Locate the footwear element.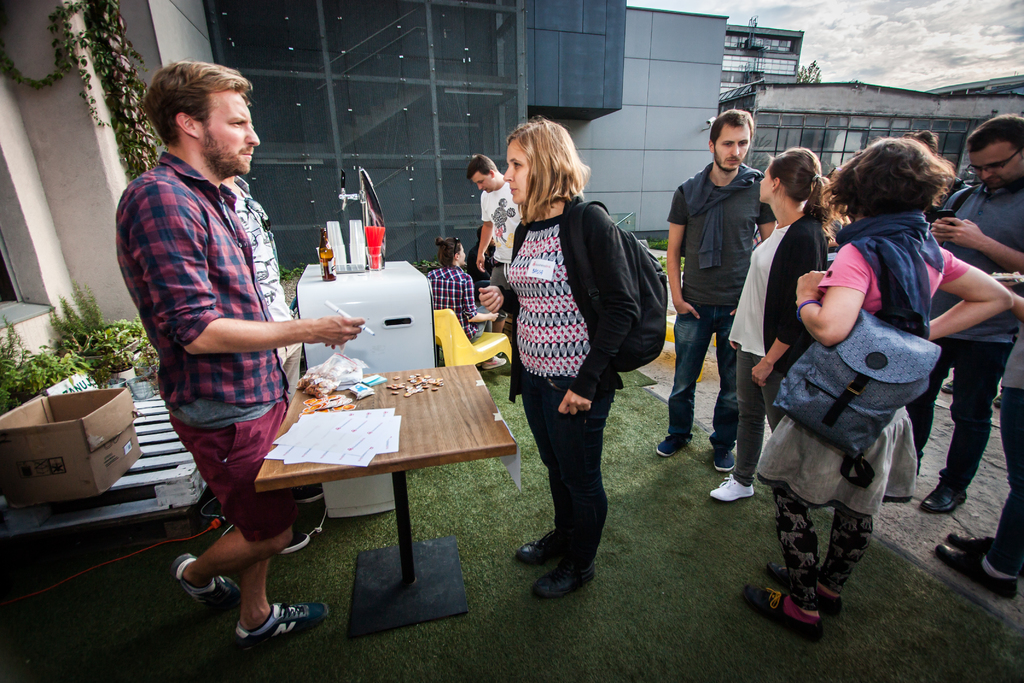
Element bbox: [left=168, top=552, right=241, bottom=614].
